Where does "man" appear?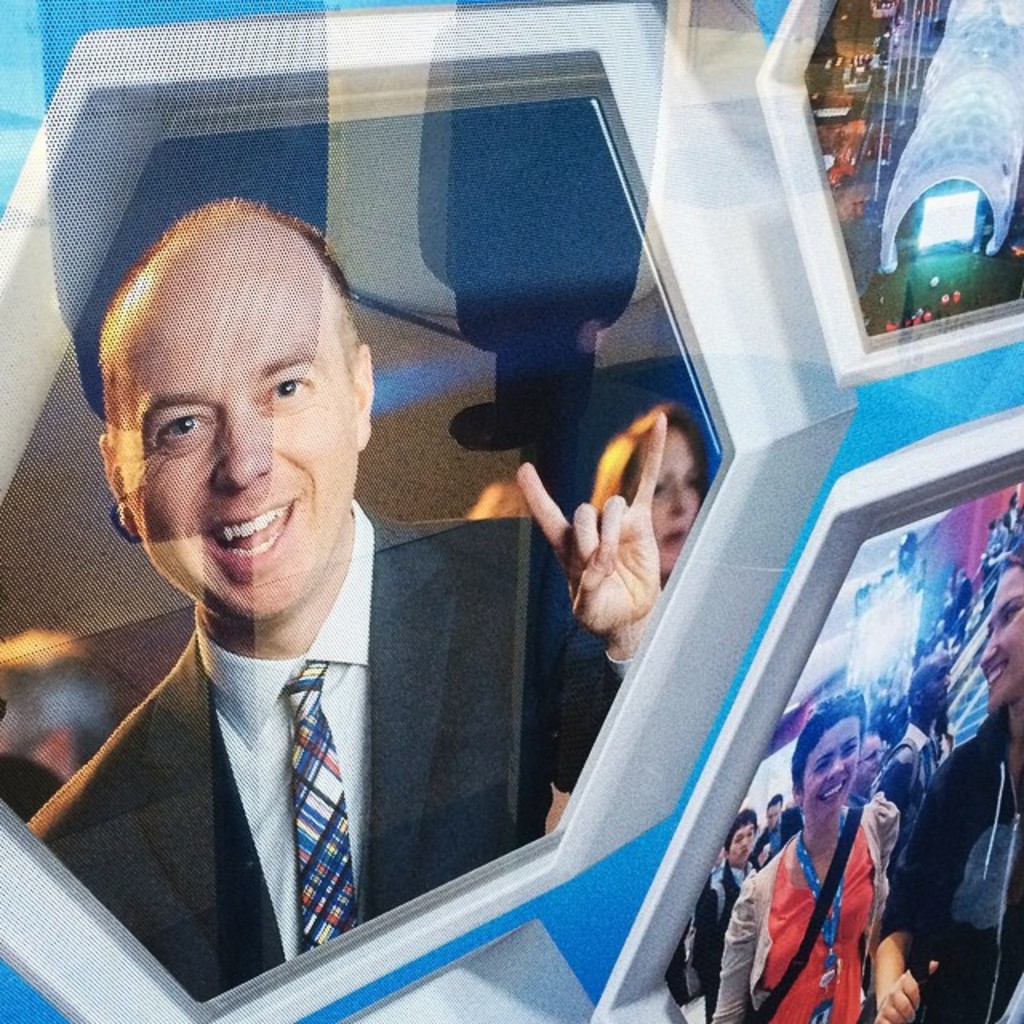
Appears at [x1=752, y1=789, x2=784, y2=862].
